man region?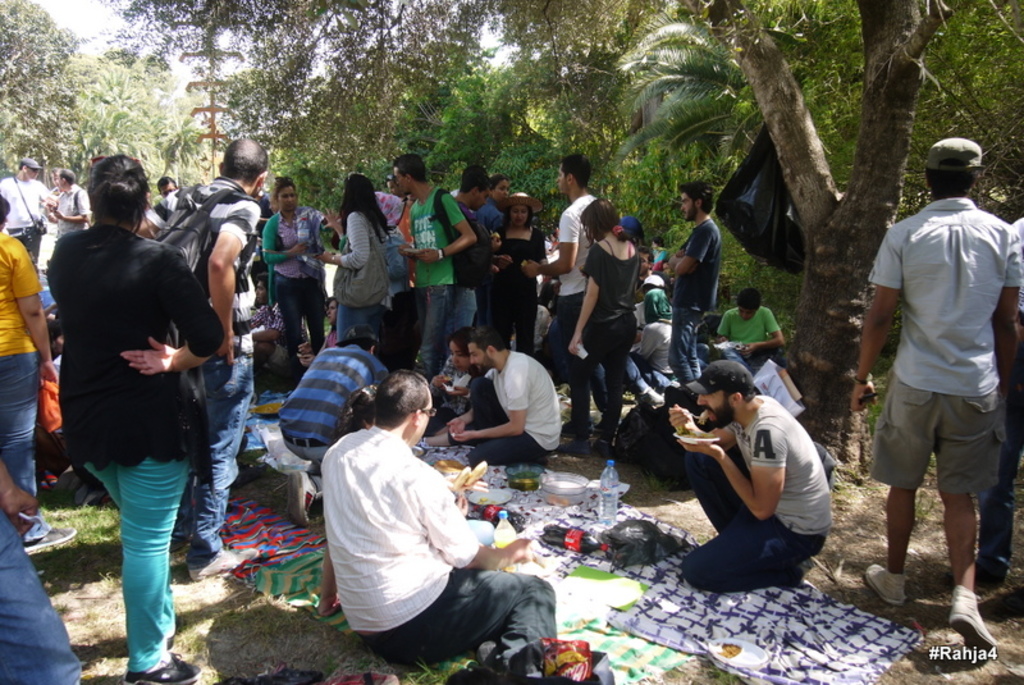
rect(847, 140, 1023, 649)
